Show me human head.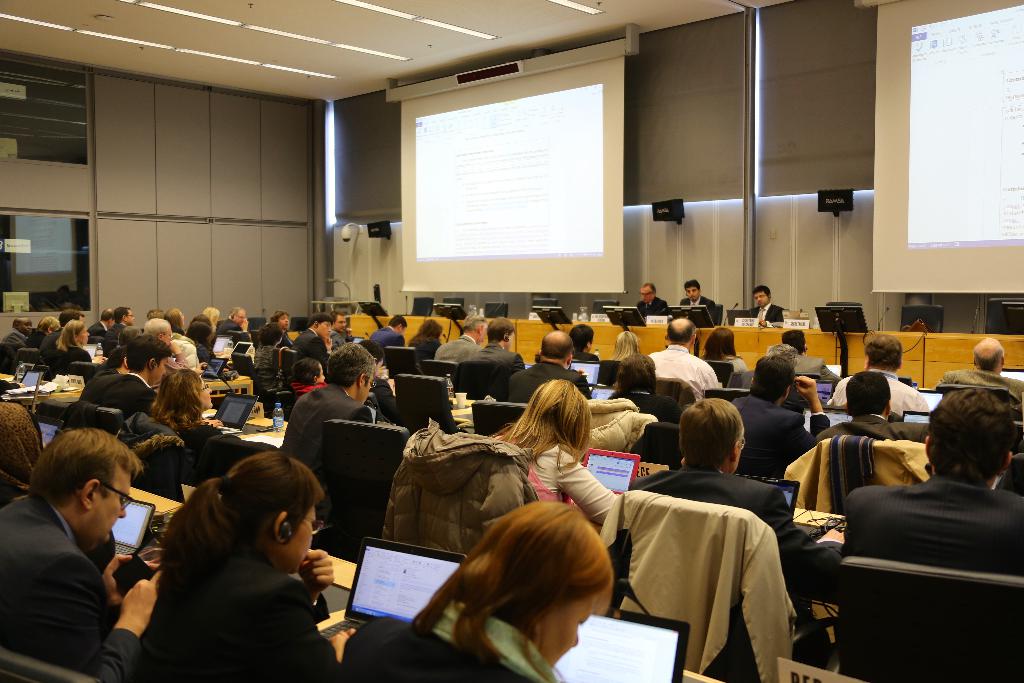
human head is here: [x1=200, y1=306, x2=223, y2=331].
